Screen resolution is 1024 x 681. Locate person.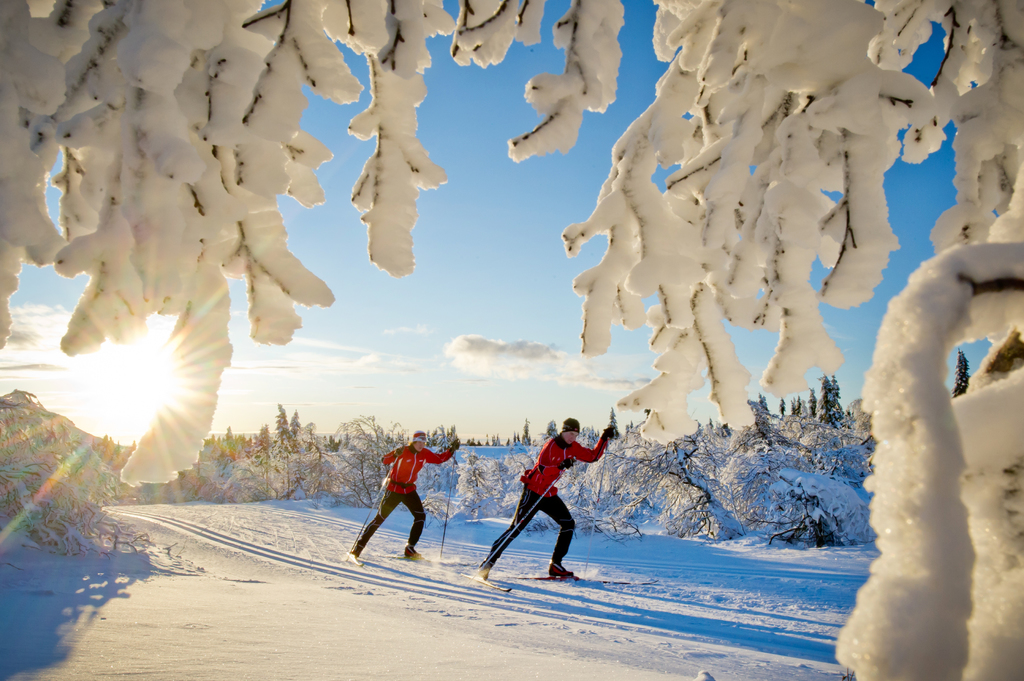
<region>498, 400, 604, 584</region>.
